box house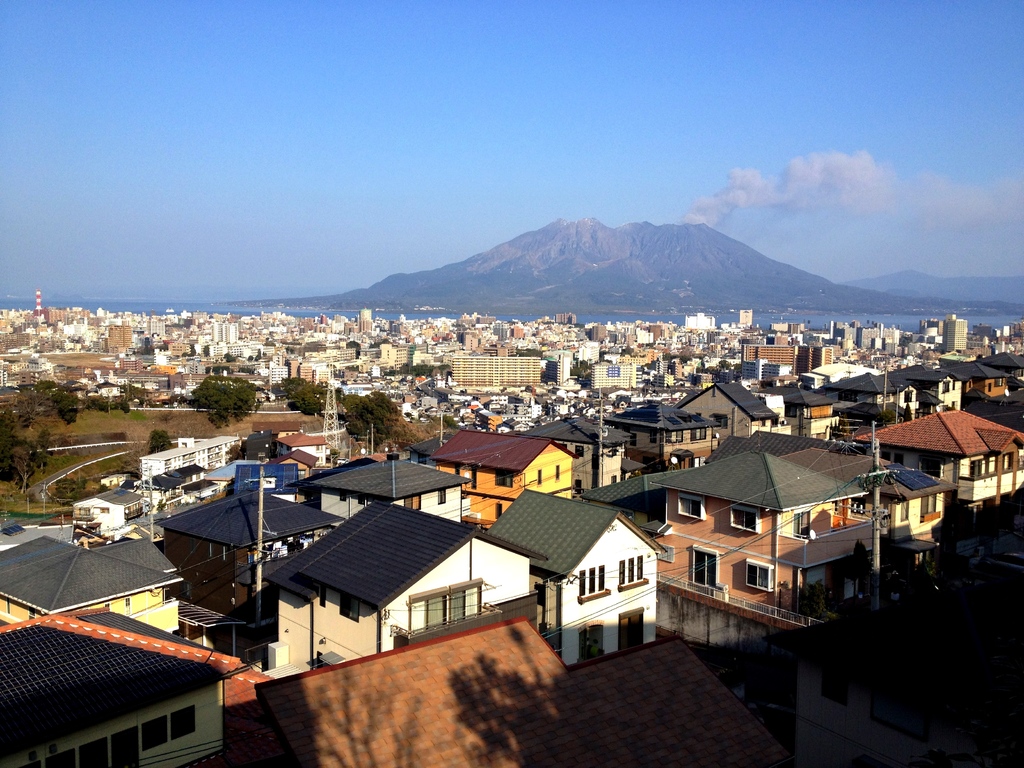
select_region(942, 346, 1019, 406)
